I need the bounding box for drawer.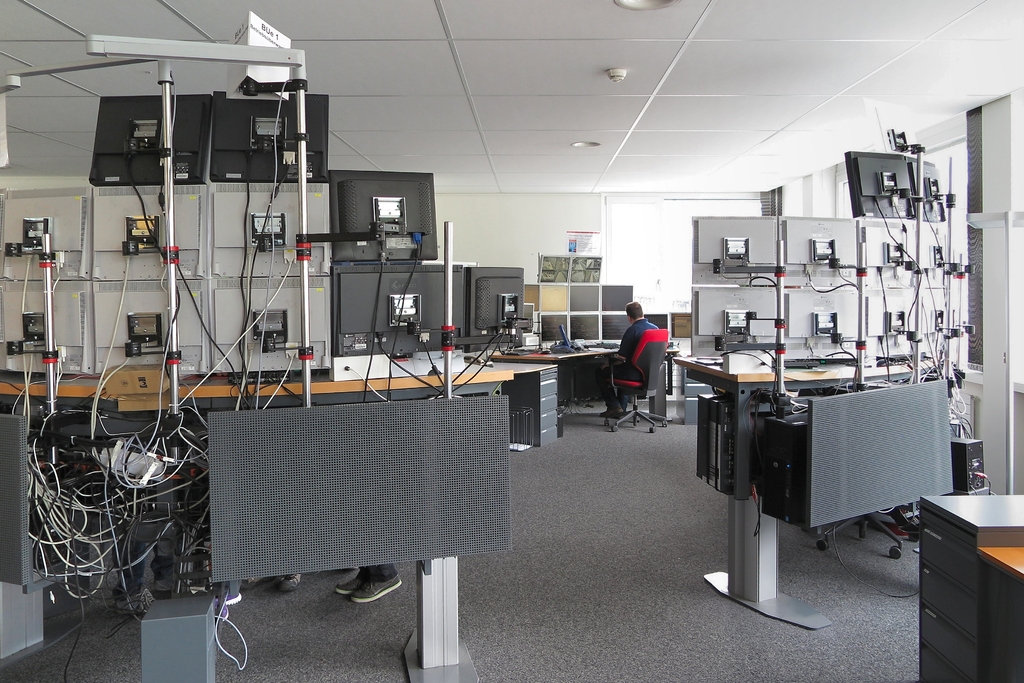
Here it is: l=540, t=393, r=557, b=412.
